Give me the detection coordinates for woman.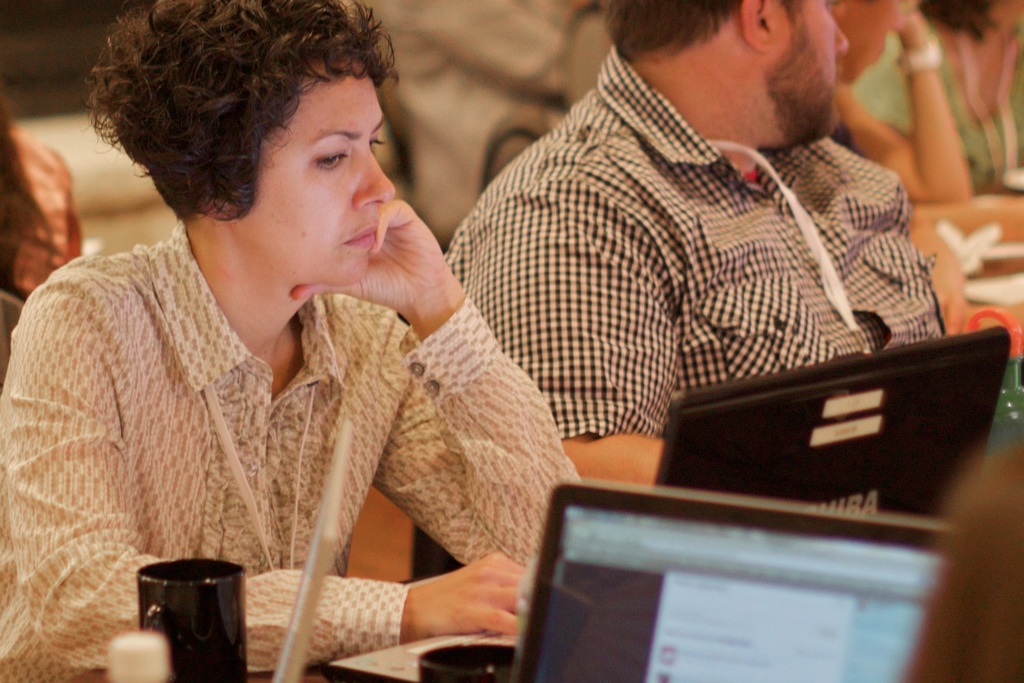
{"x1": 861, "y1": 0, "x2": 1023, "y2": 198}.
